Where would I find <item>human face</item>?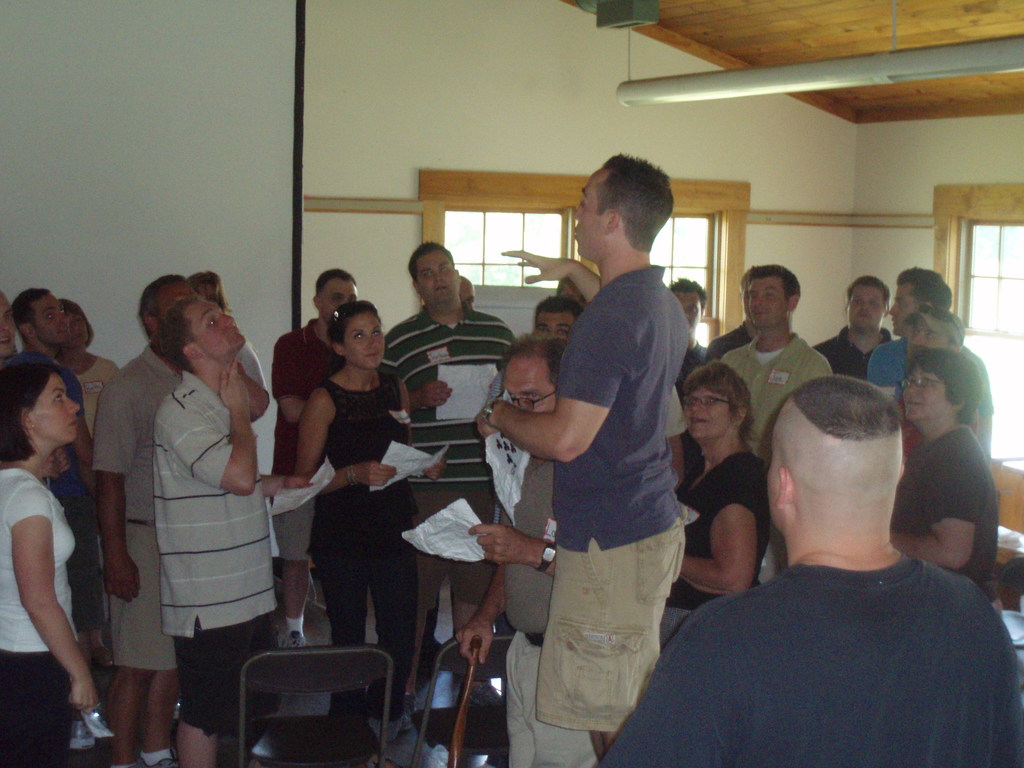
At bbox=[888, 324, 939, 358].
